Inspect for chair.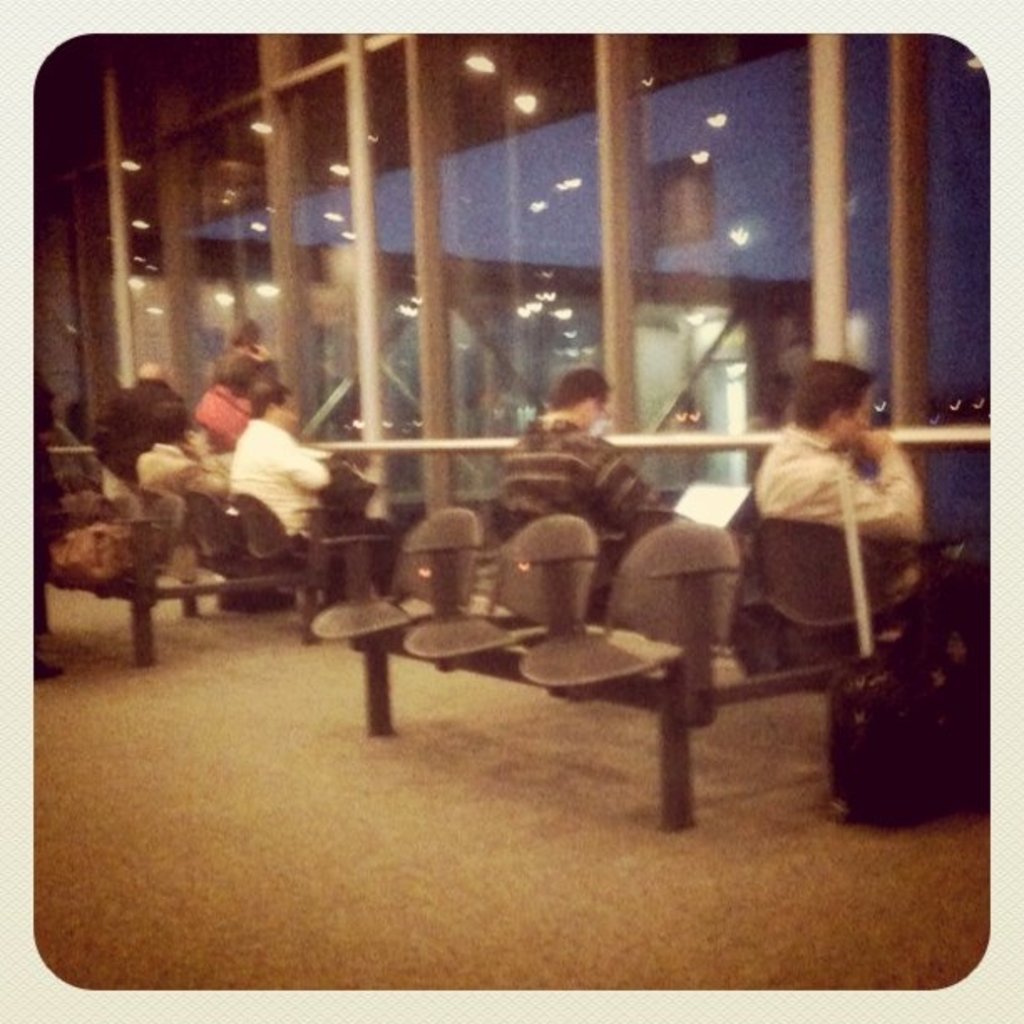
Inspection: rect(487, 505, 790, 817).
